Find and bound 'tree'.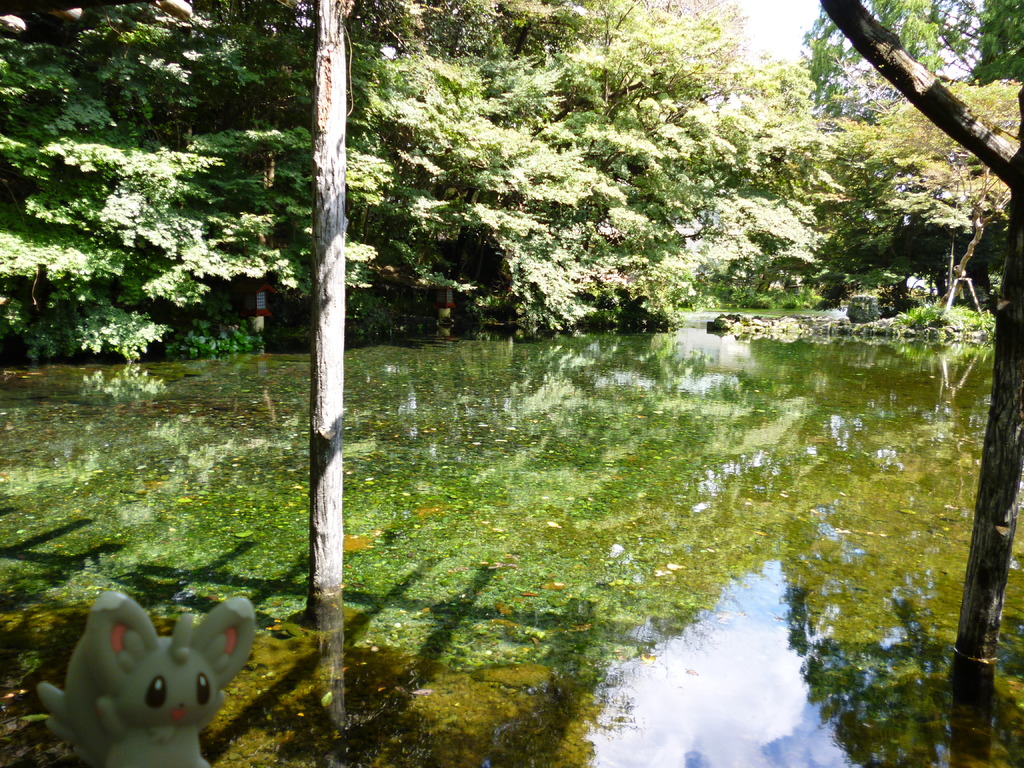
Bound: Rect(303, 0, 348, 623).
